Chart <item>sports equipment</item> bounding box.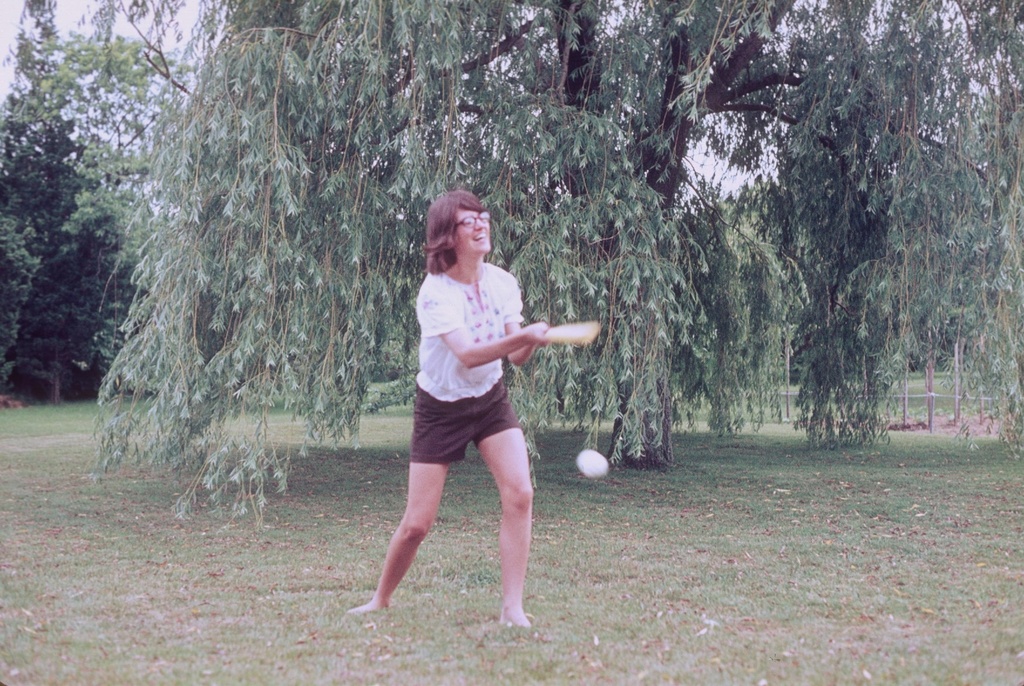
Charted: bbox(537, 321, 595, 348).
